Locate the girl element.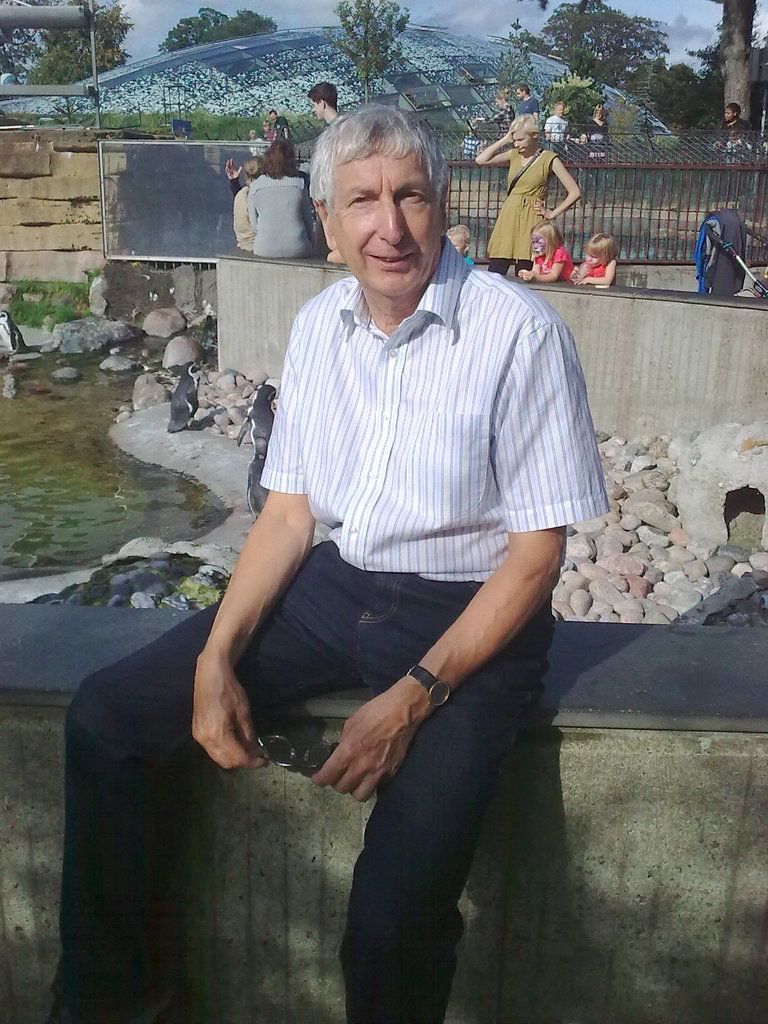
Element bbox: <box>568,232,617,291</box>.
